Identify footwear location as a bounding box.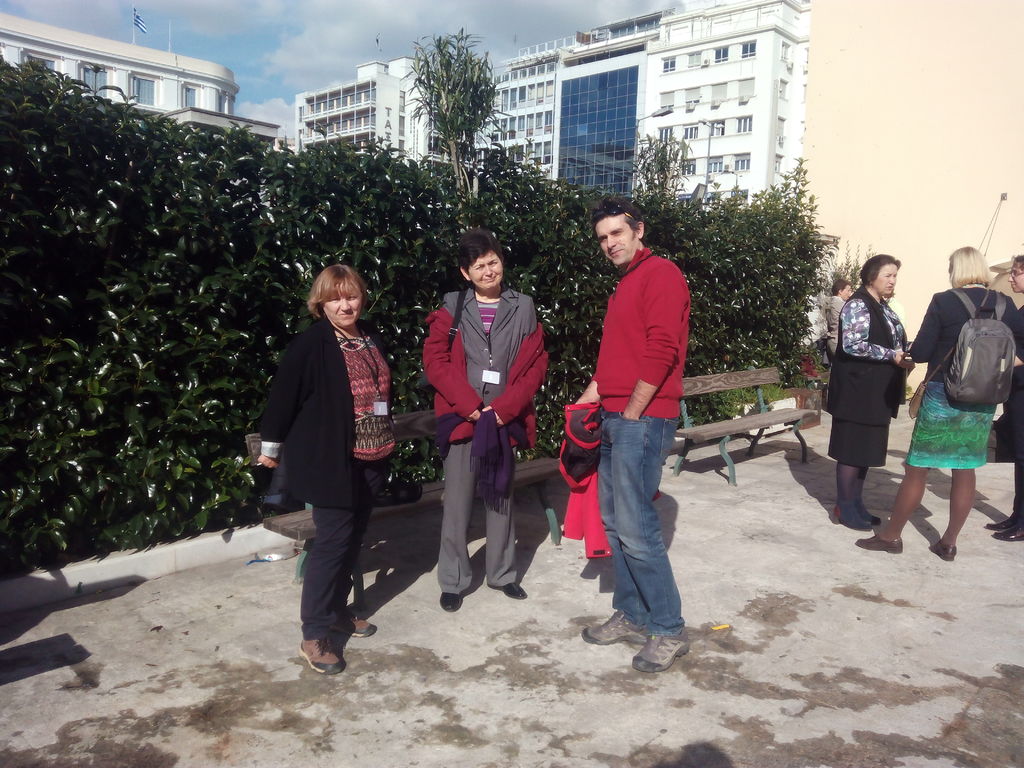
left=300, top=637, right=343, bottom=680.
